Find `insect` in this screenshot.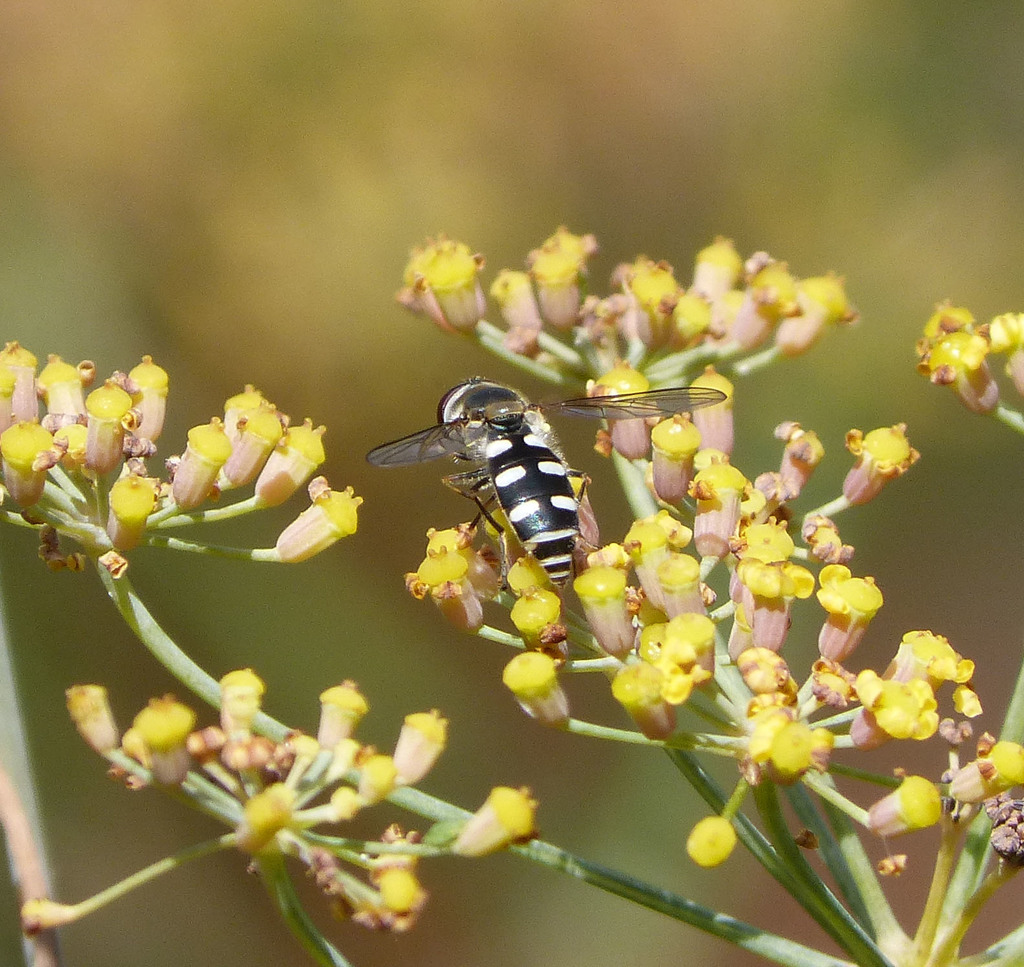
The bounding box for `insect` is box(364, 377, 728, 592).
